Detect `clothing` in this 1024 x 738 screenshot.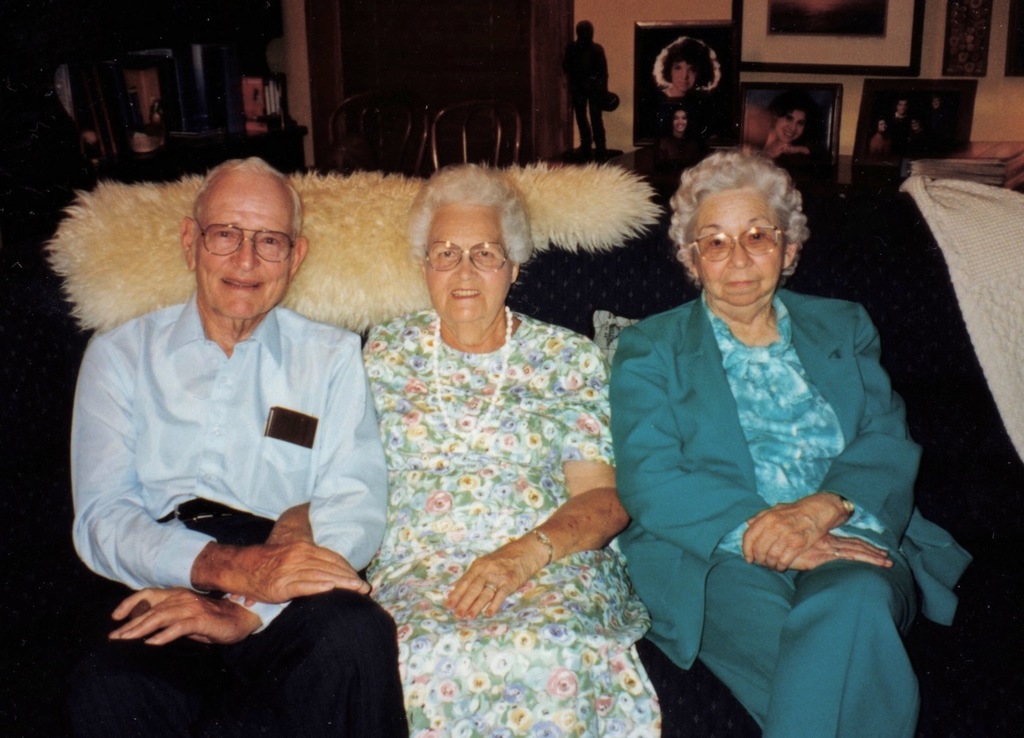
Detection: detection(358, 306, 667, 737).
